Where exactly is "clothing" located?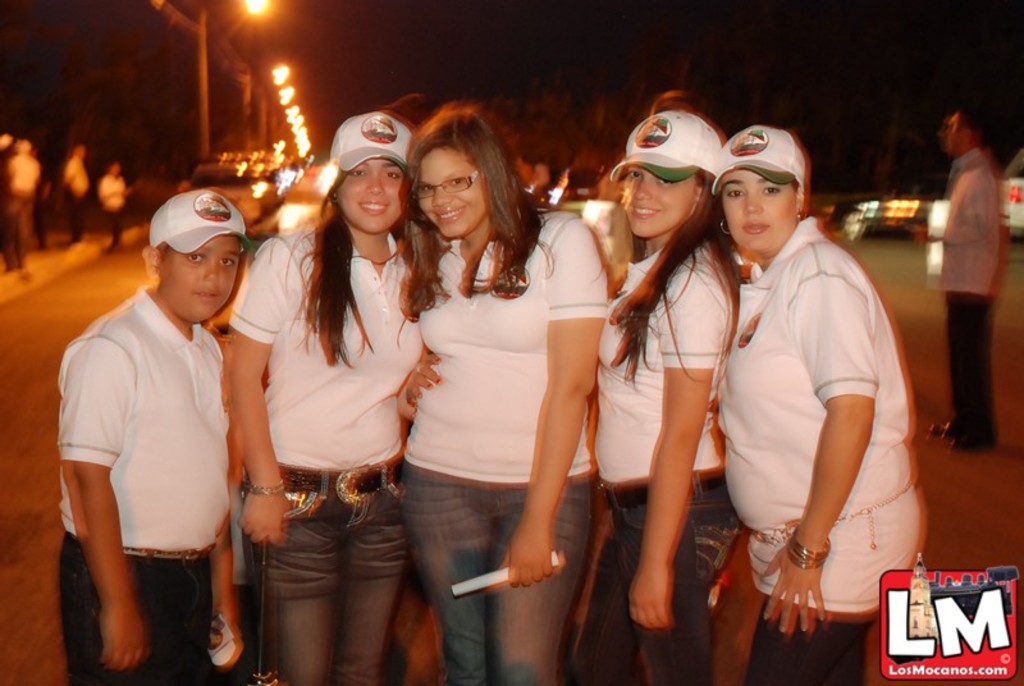
Its bounding box is (58, 265, 241, 639).
